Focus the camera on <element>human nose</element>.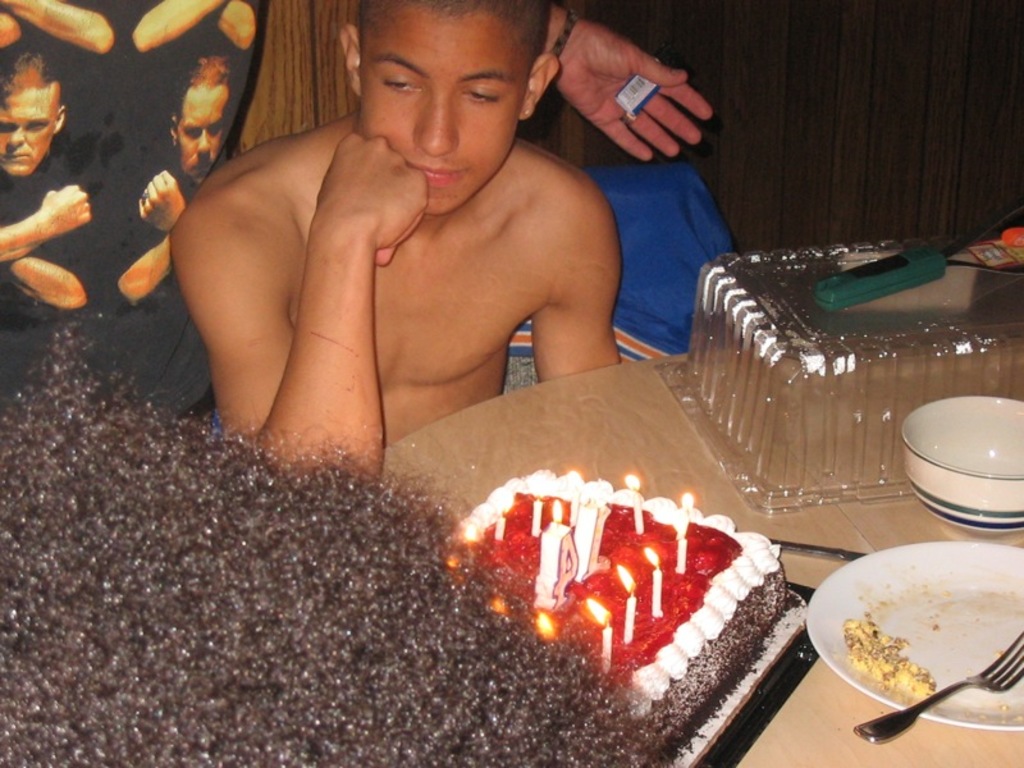
Focus region: 412:86:457:159.
